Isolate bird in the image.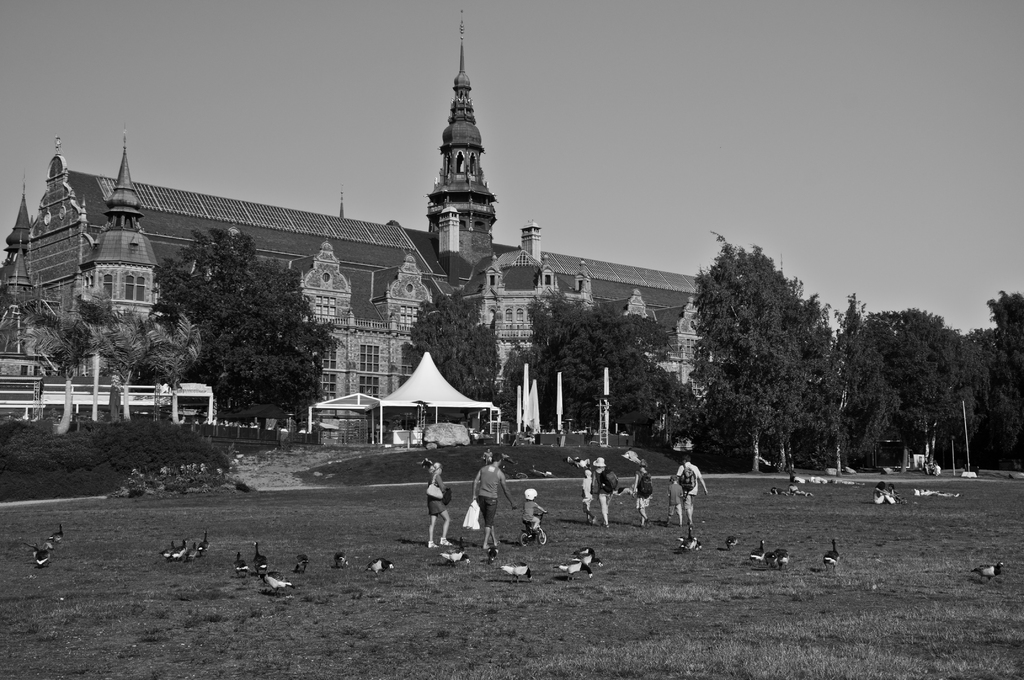
Isolated region: [x1=559, y1=547, x2=605, y2=575].
